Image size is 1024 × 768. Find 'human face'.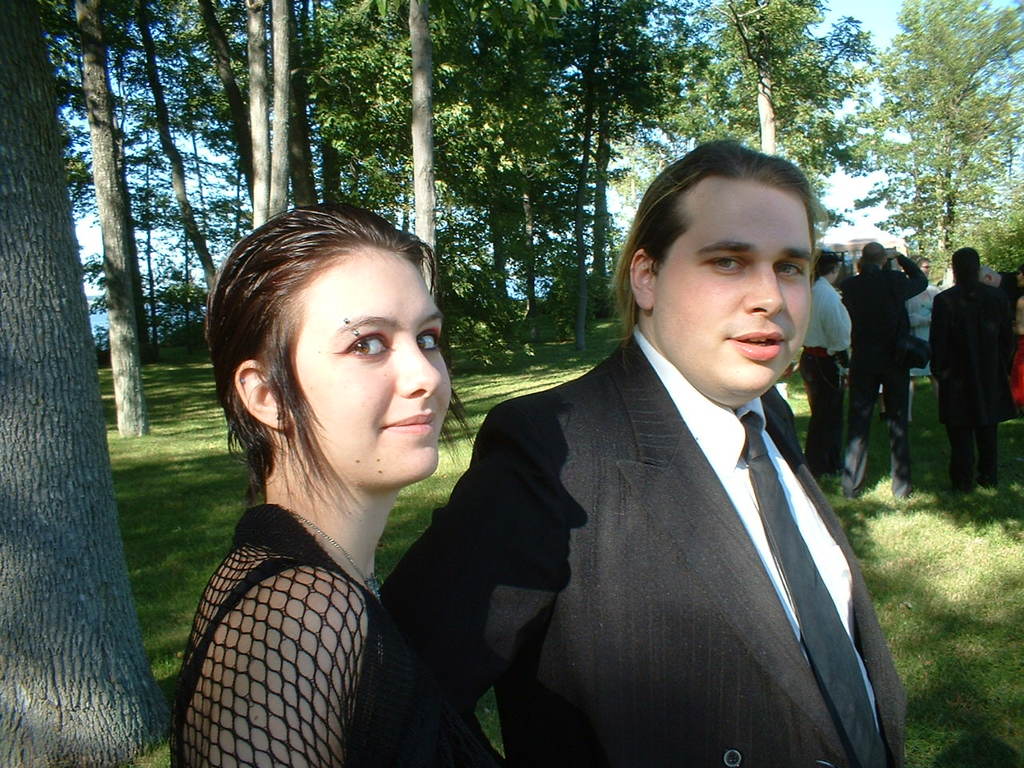
669:180:814:404.
